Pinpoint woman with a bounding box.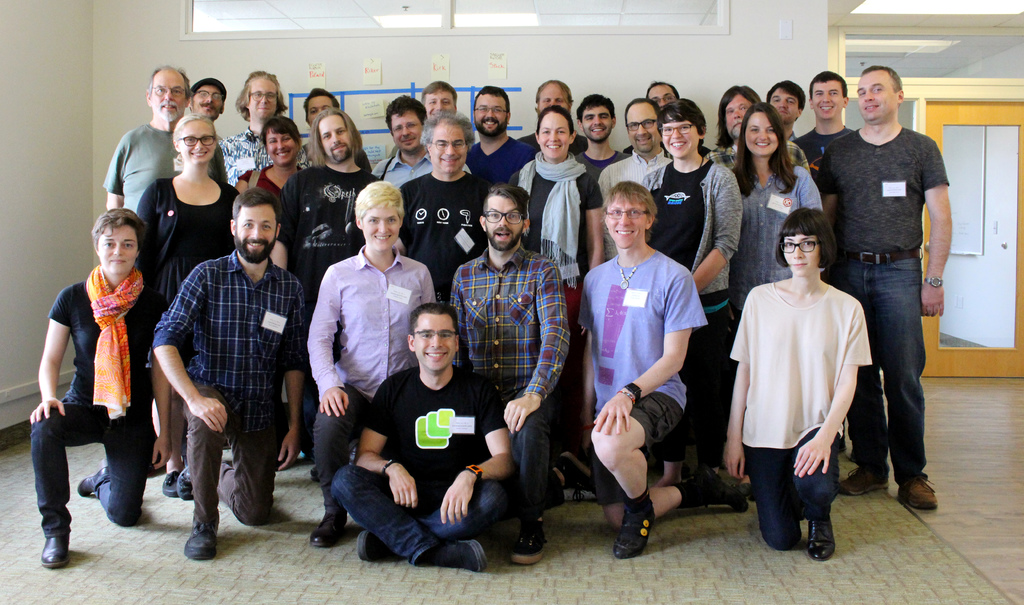
{"left": 234, "top": 115, "right": 305, "bottom": 204}.
